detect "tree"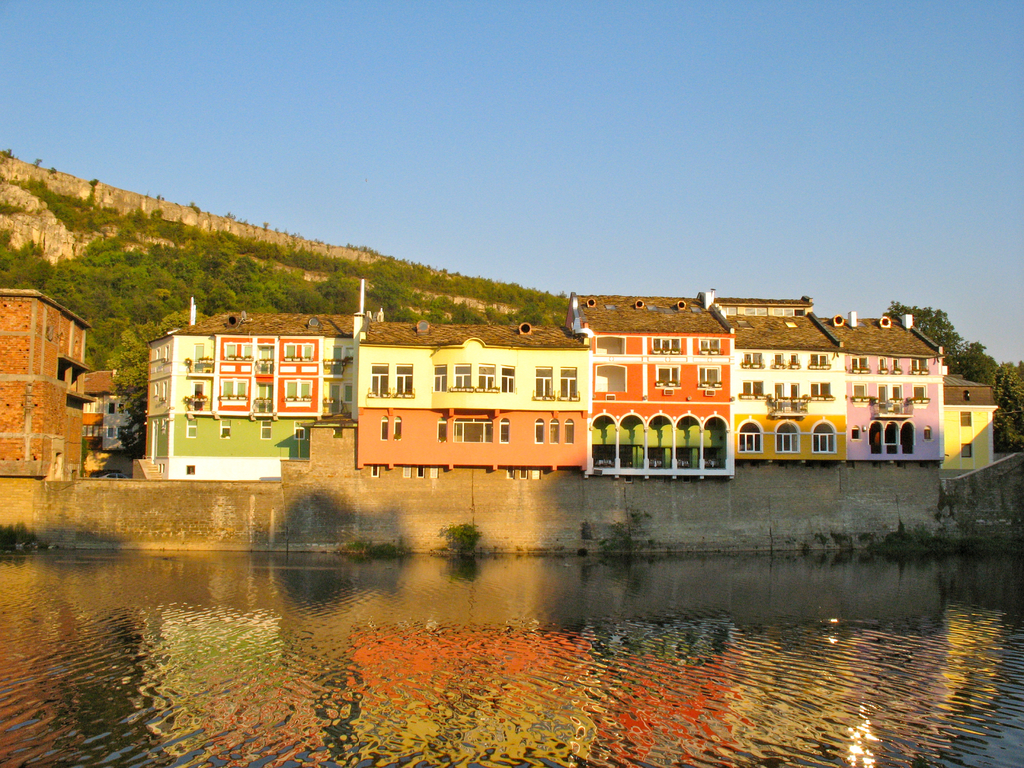
l=0, t=238, r=573, b=479
